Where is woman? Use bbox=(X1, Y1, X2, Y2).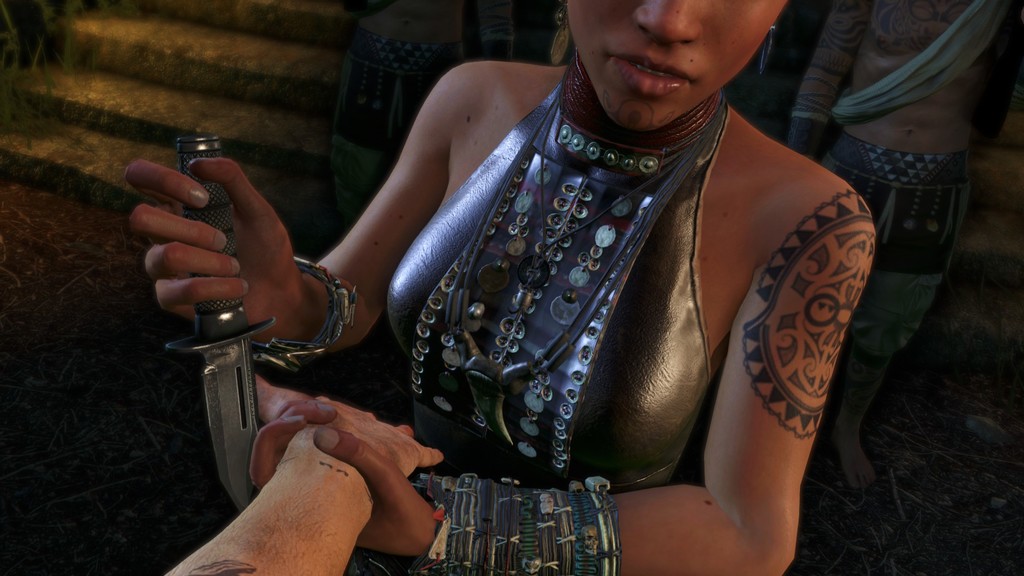
bbox=(782, 0, 1023, 500).
